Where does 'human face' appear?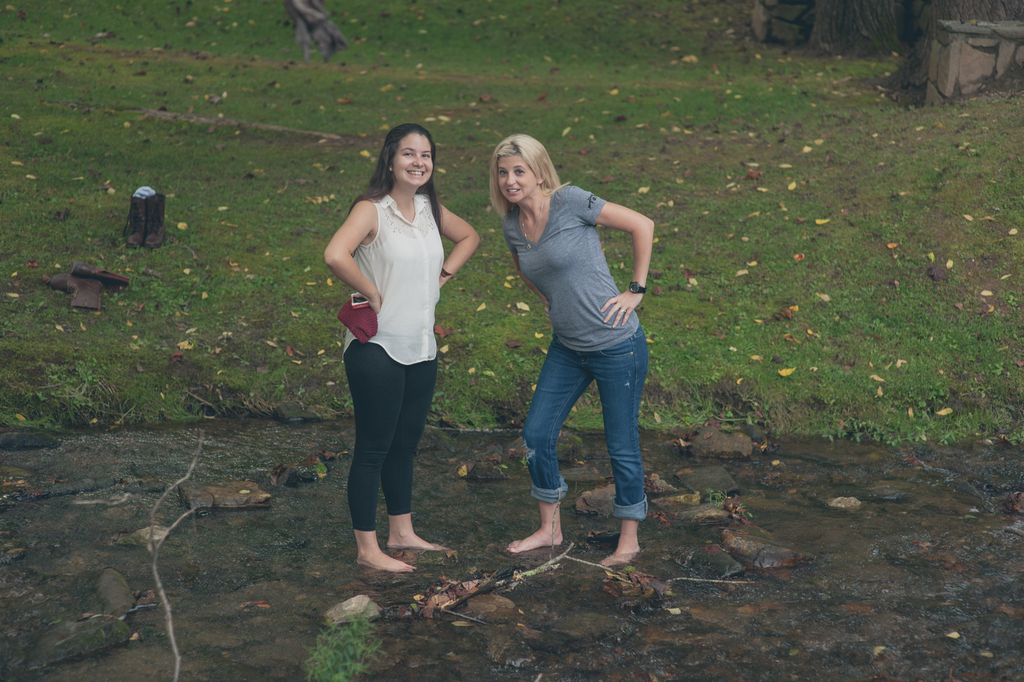
Appears at l=392, t=131, r=435, b=187.
